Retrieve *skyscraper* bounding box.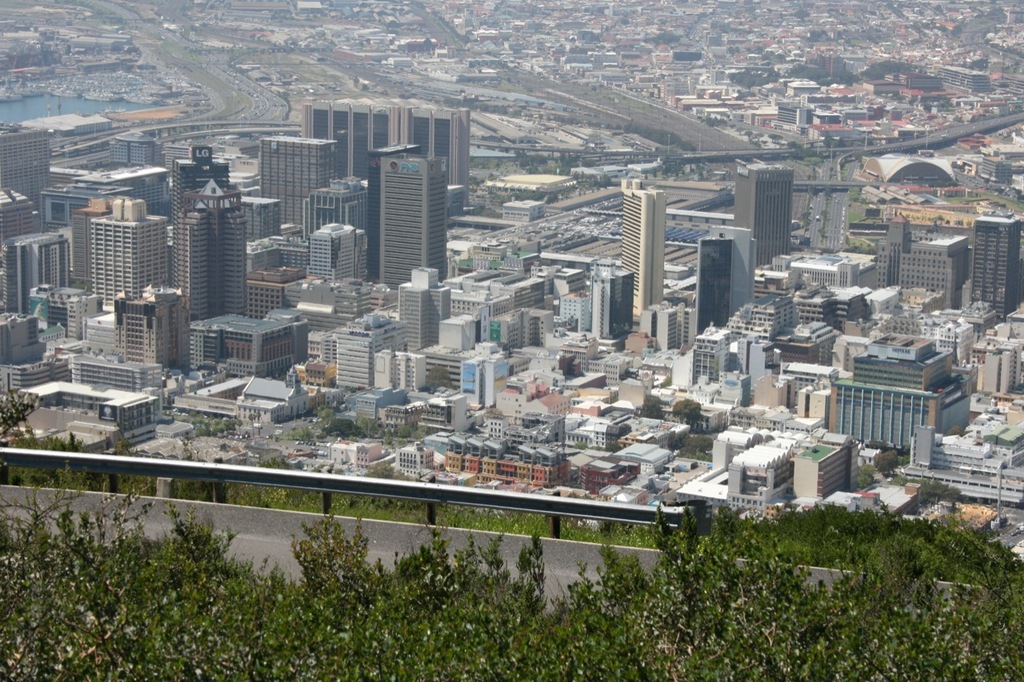
Bounding box: BBox(982, 336, 1018, 389).
